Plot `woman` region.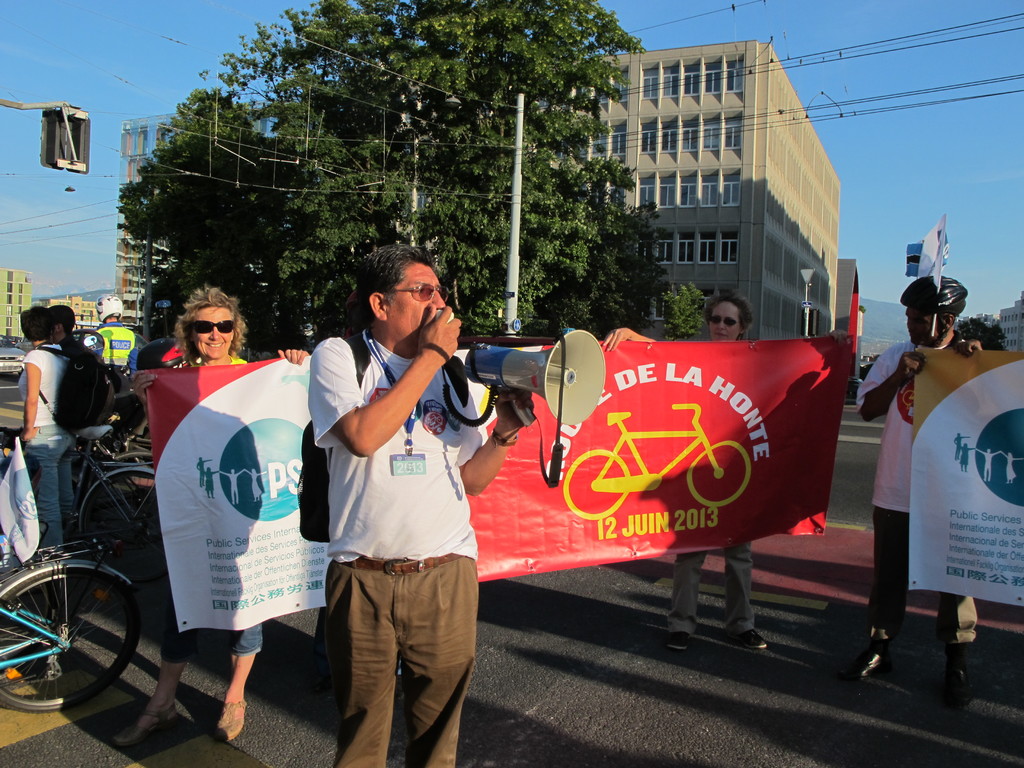
Plotted at <bbox>15, 303, 67, 555</bbox>.
